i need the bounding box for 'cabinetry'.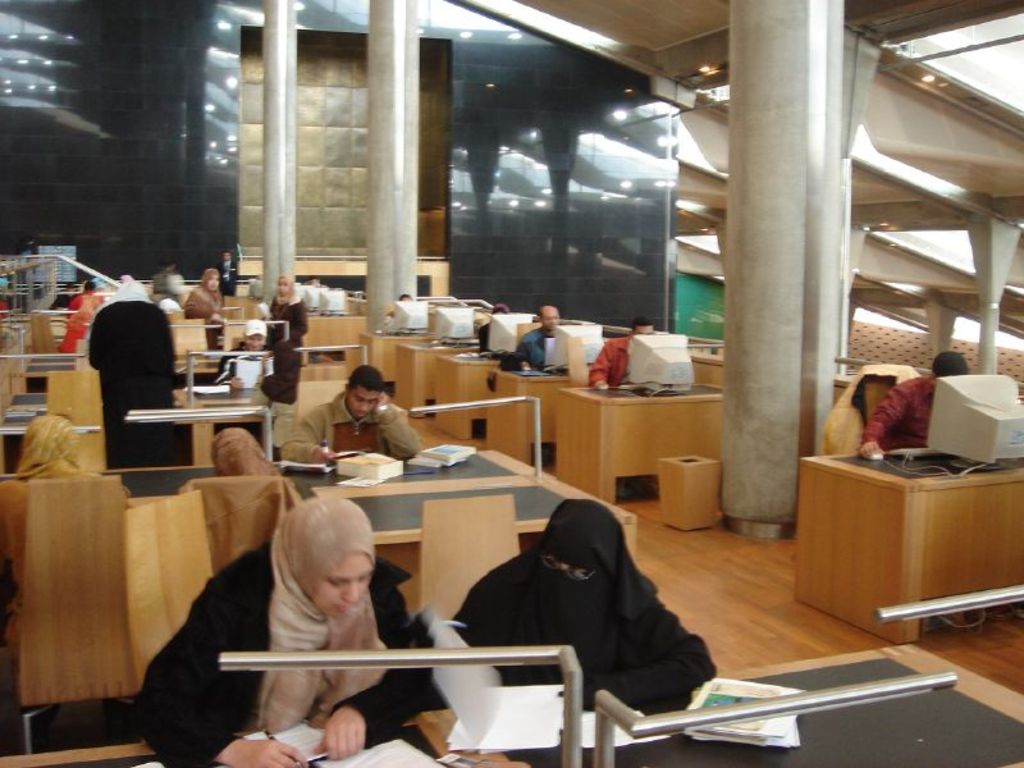
Here it is: BBox(361, 329, 430, 407).
